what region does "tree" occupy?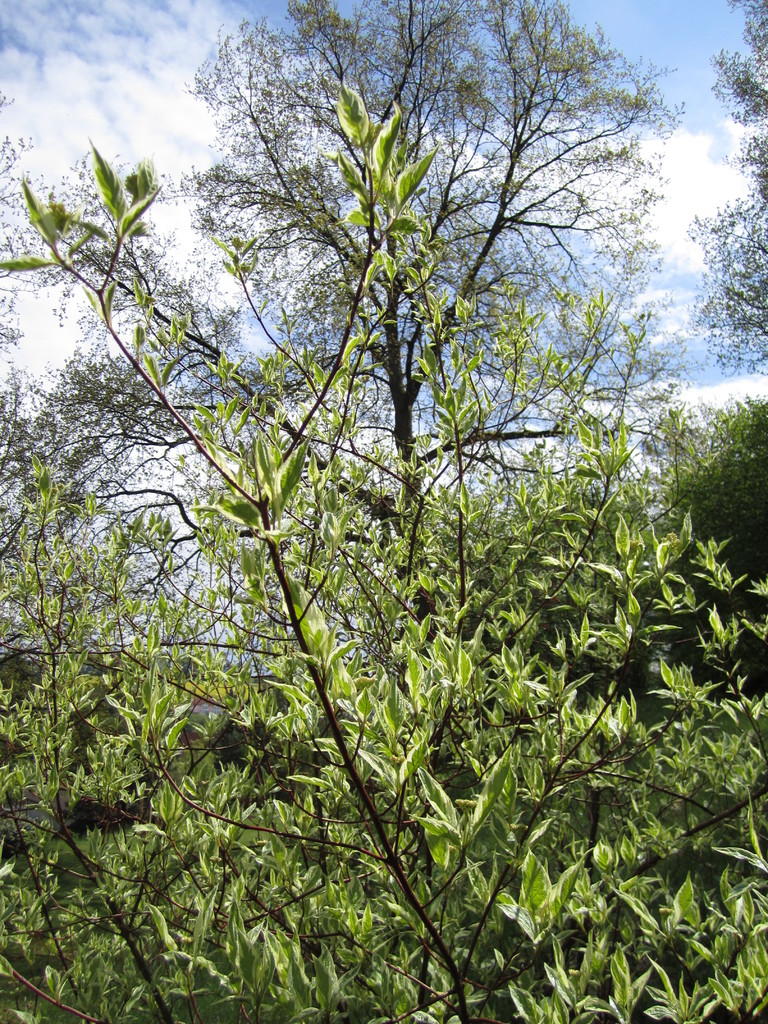
box=[679, 0, 767, 469].
